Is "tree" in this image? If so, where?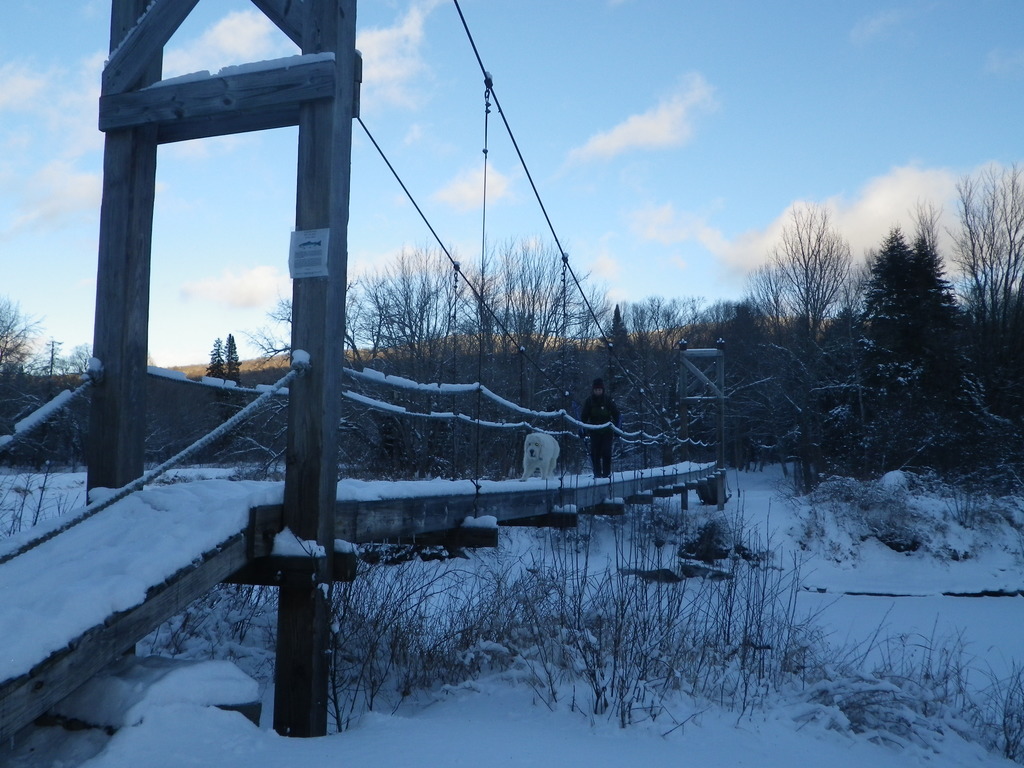
Yes, at (x1=633, y1=294, x2=746, y2=400).
